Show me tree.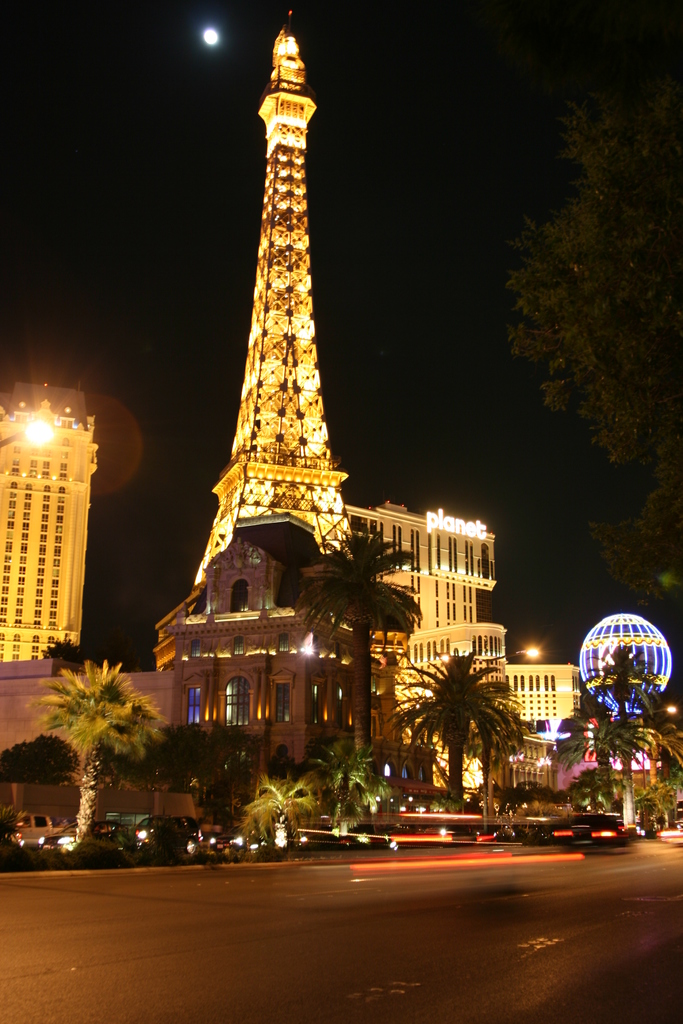
tree is here: [left=158, top=720, right=201, bottom=790].
